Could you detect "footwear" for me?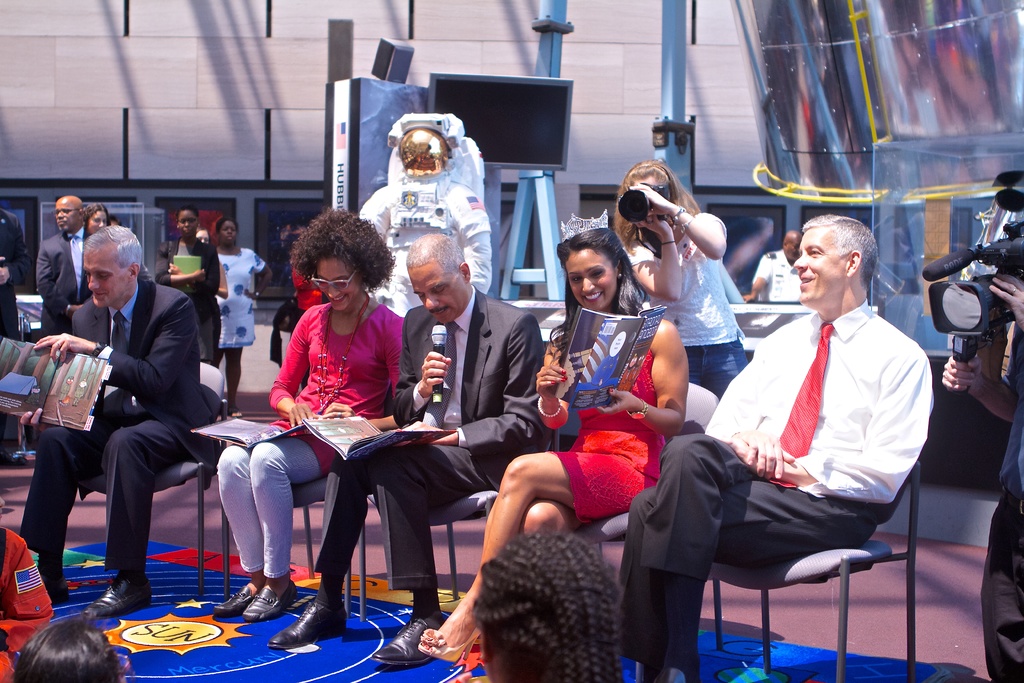
Detection result: crop(243, 577, 300, 623).
